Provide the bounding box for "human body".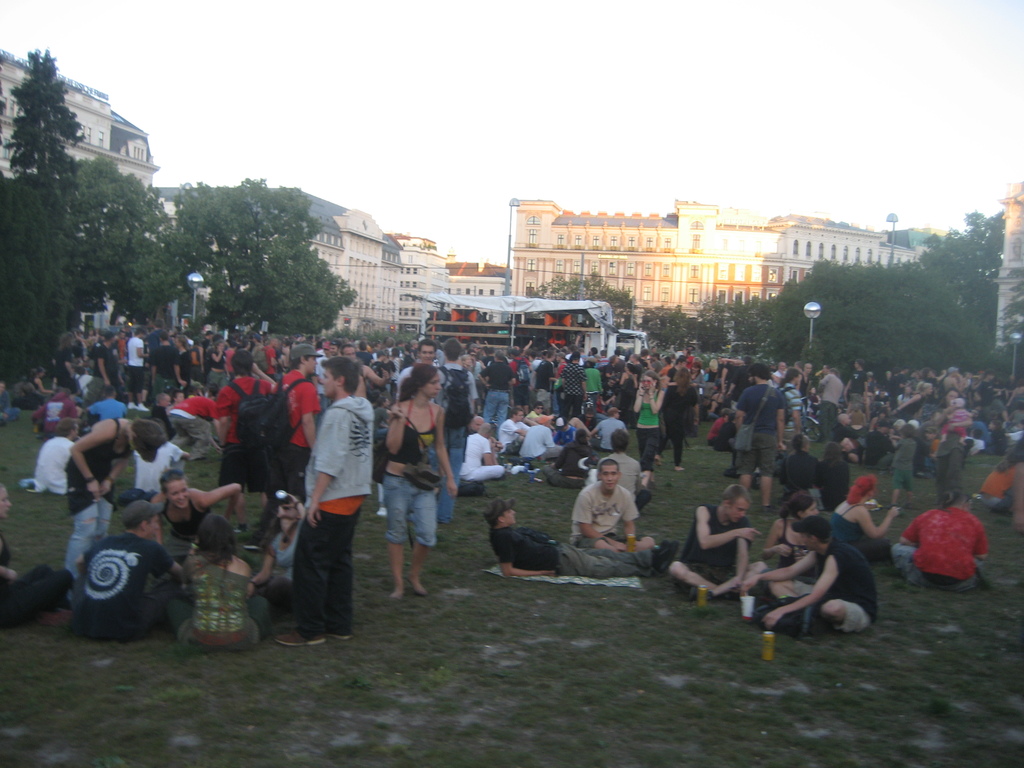
<bbox>817, 371, 845, 445</bbox>.
